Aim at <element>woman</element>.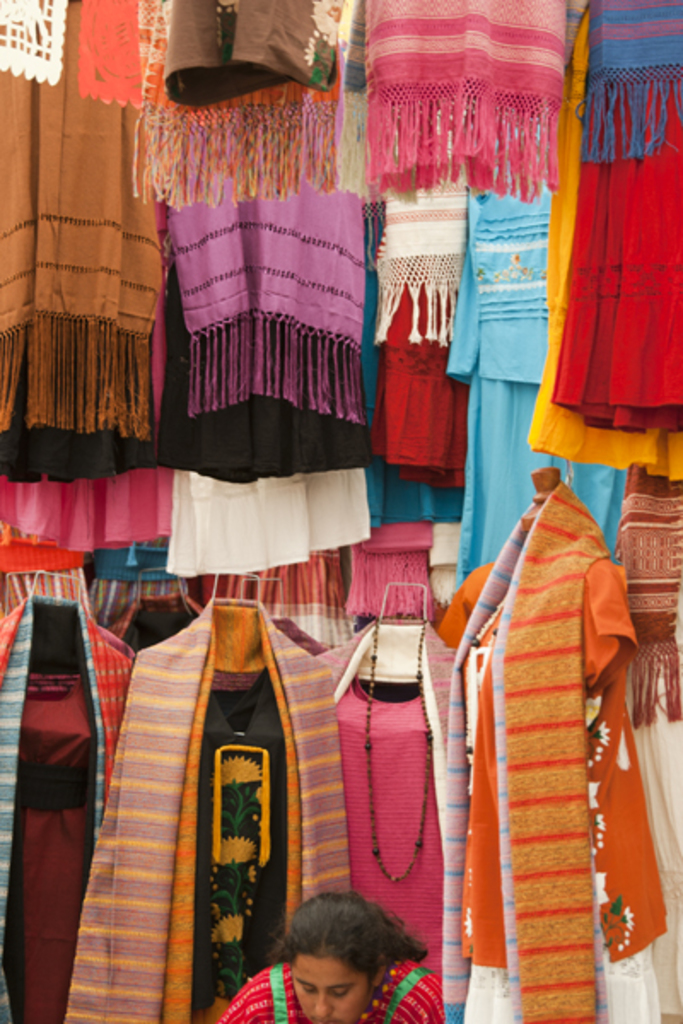
Aimed at x1=229, y1=913, x2=452, y2=1023.
